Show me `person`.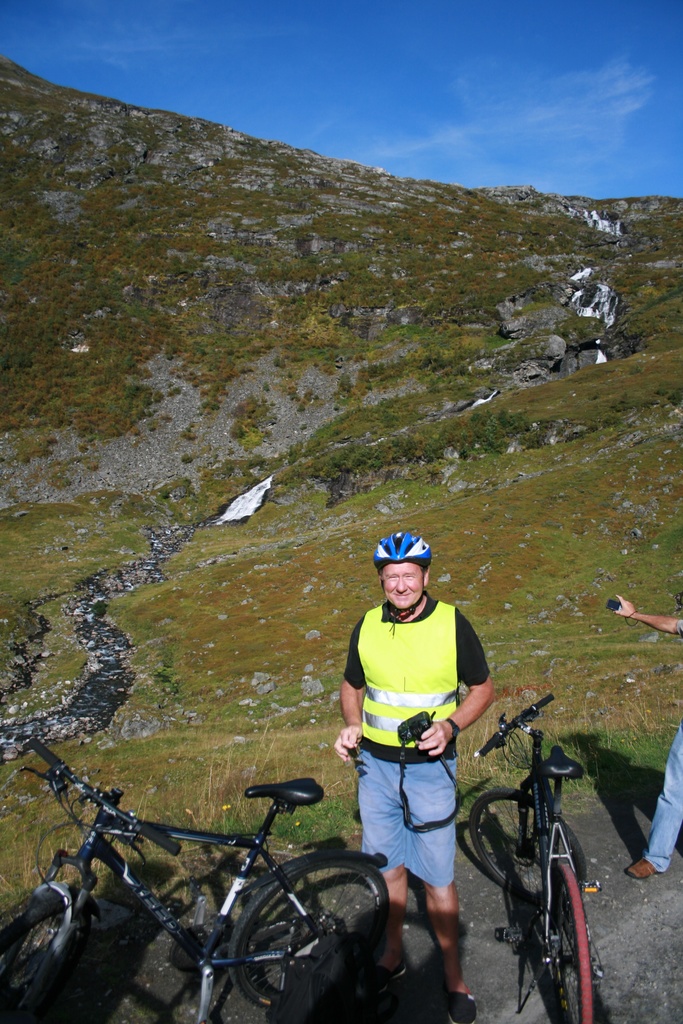
`person` is here: {"left": 606, "top": 591, "right": 682, "bottom": 881}.
